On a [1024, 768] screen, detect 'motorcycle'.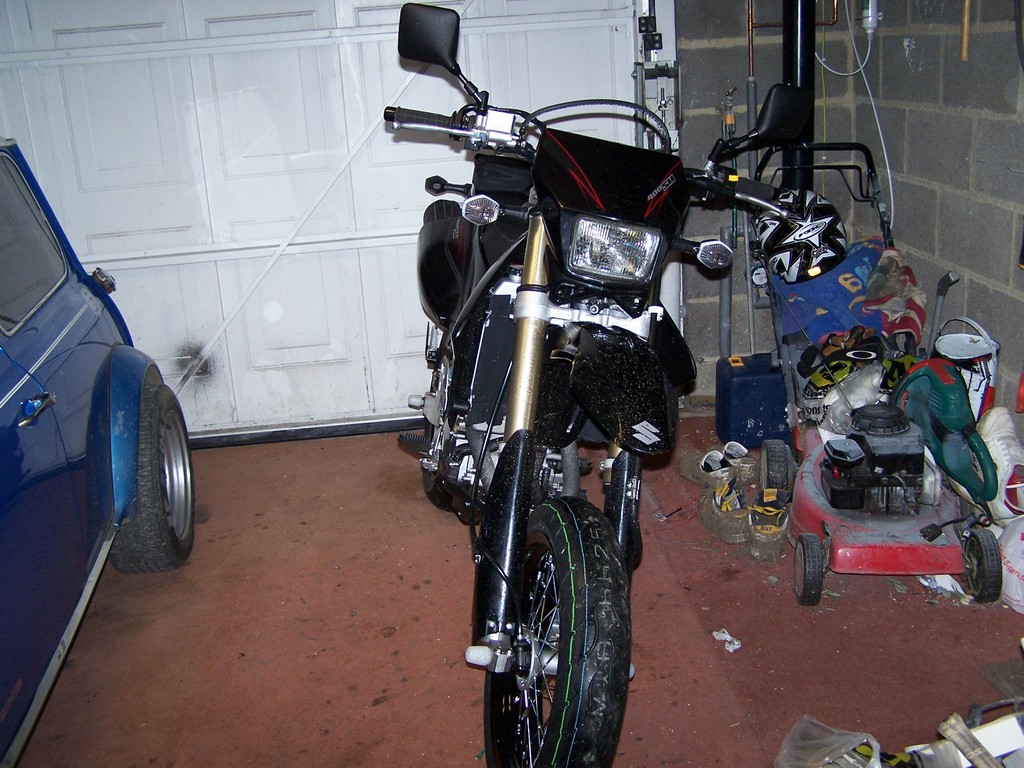
box(389, 73, 767, 764).
